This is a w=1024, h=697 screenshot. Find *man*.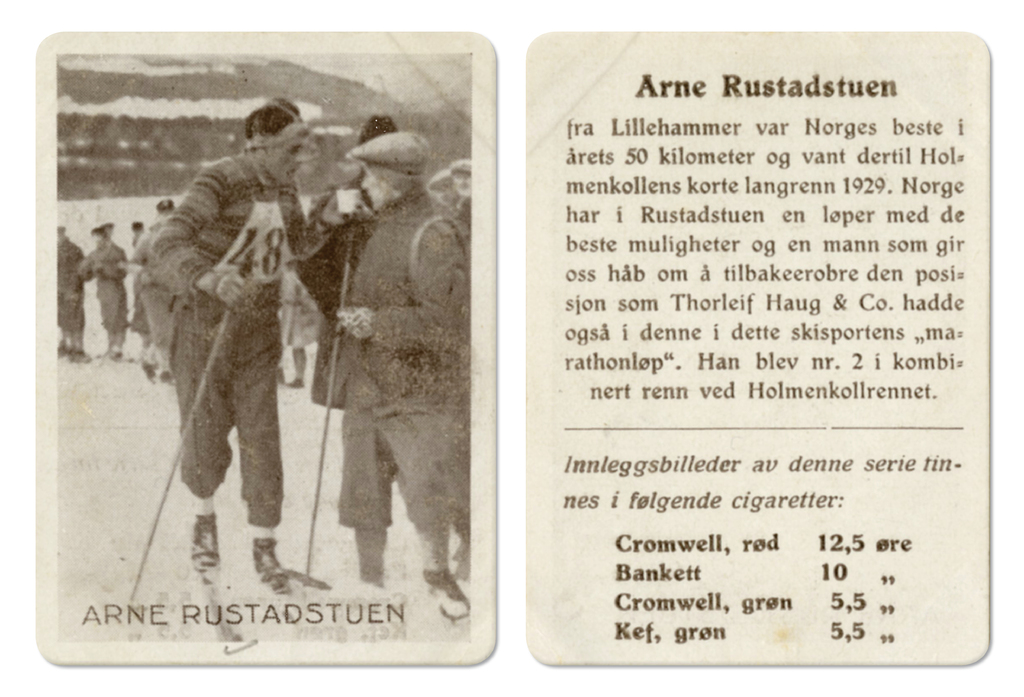
Bounding box: <box>304,131,470,618</box>.
